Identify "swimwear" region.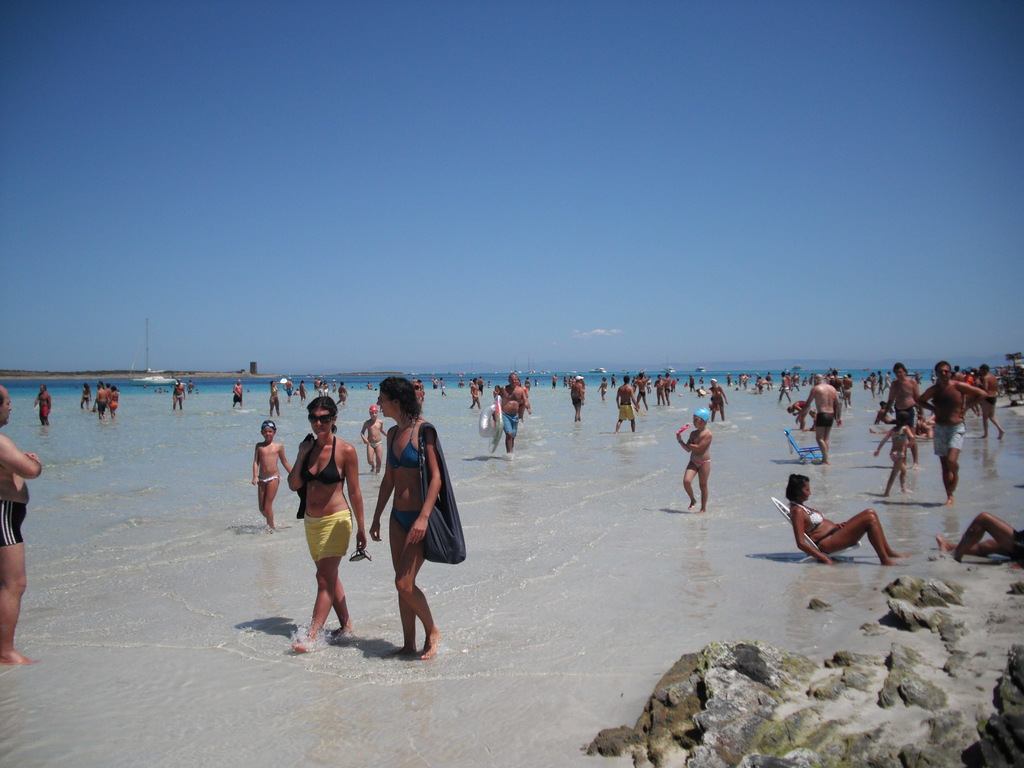
Region: region(394, 503, 430, 531).
